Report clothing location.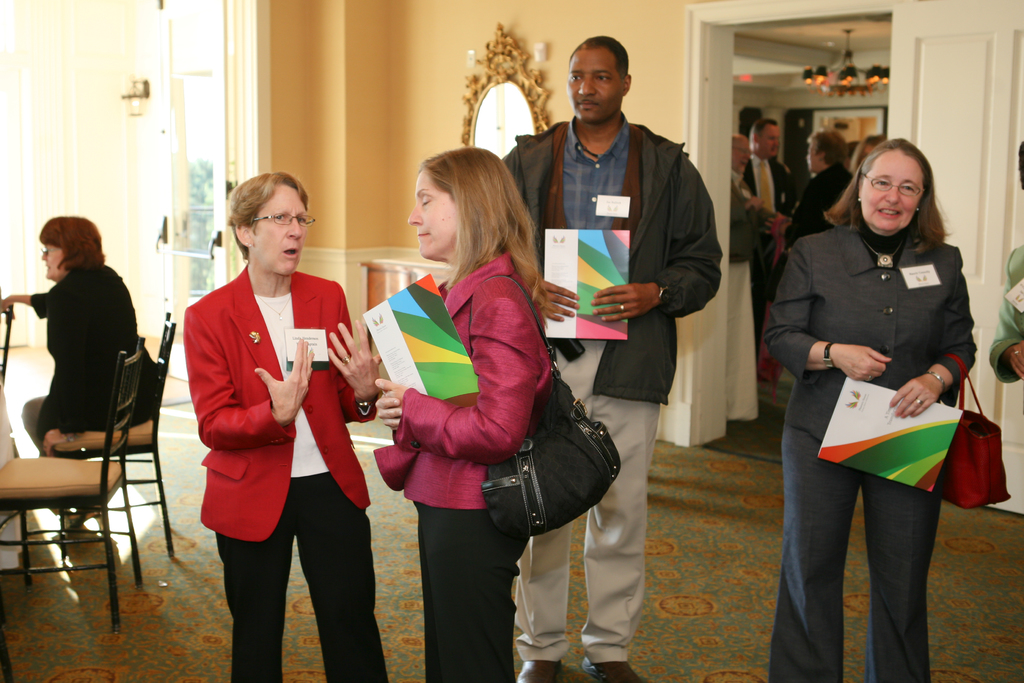
Report: 17 265 152 457.
